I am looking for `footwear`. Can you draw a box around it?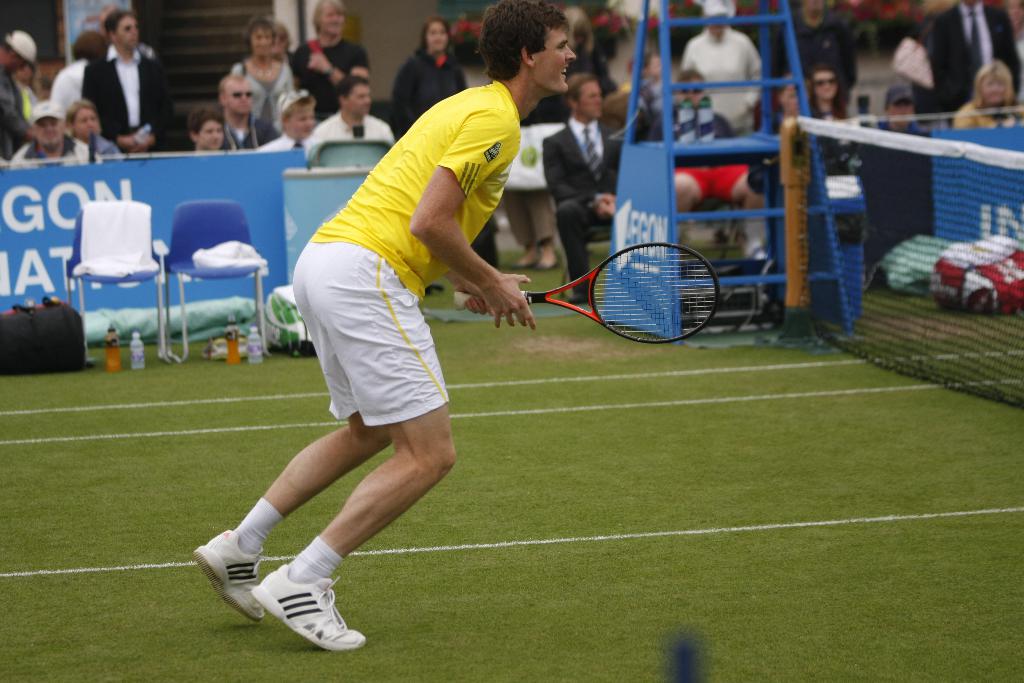
Sure, the bounding box is bbox=(533, 251, 559, 272).
